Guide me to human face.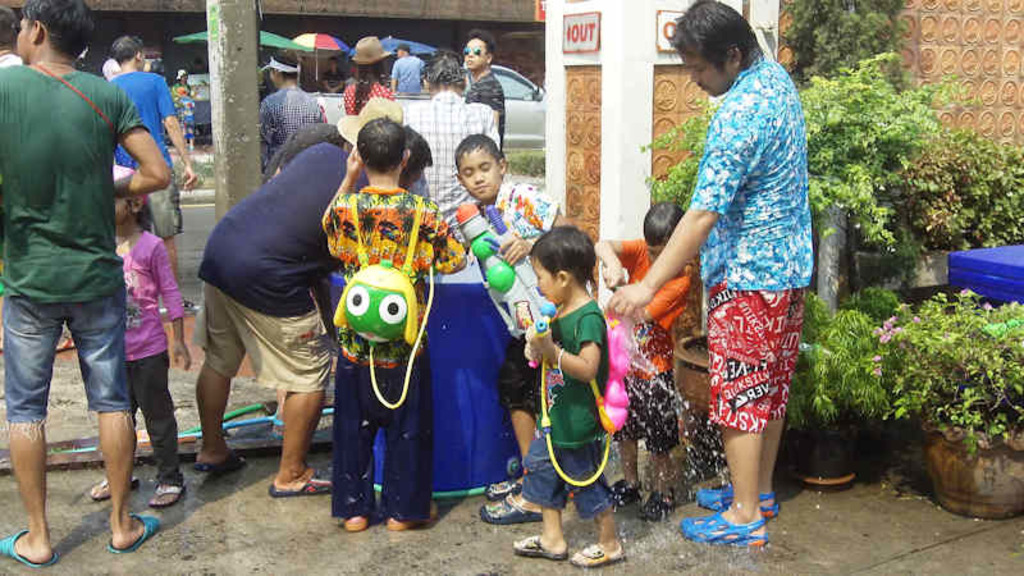
Guidance: BBox(17, 15, 36, 63).
